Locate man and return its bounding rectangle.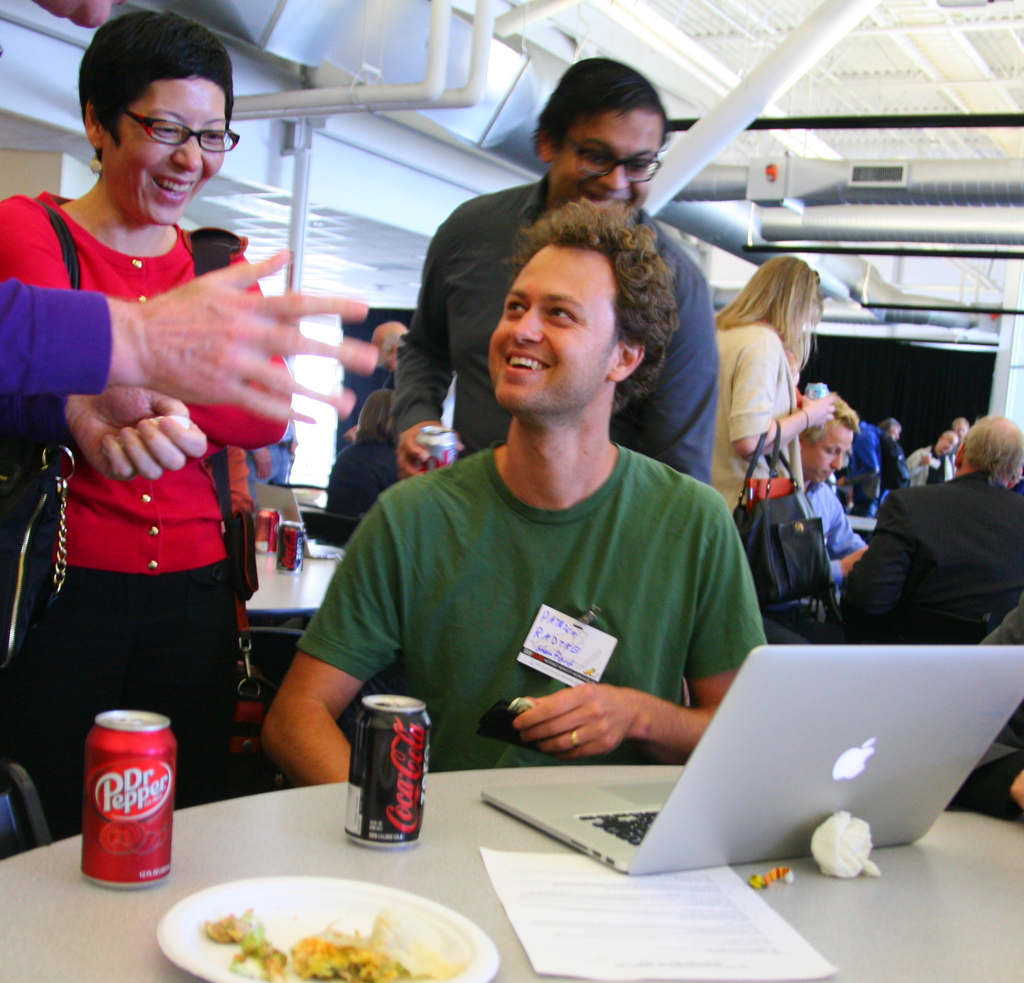
BBox(841, 413, 1023, 642).
